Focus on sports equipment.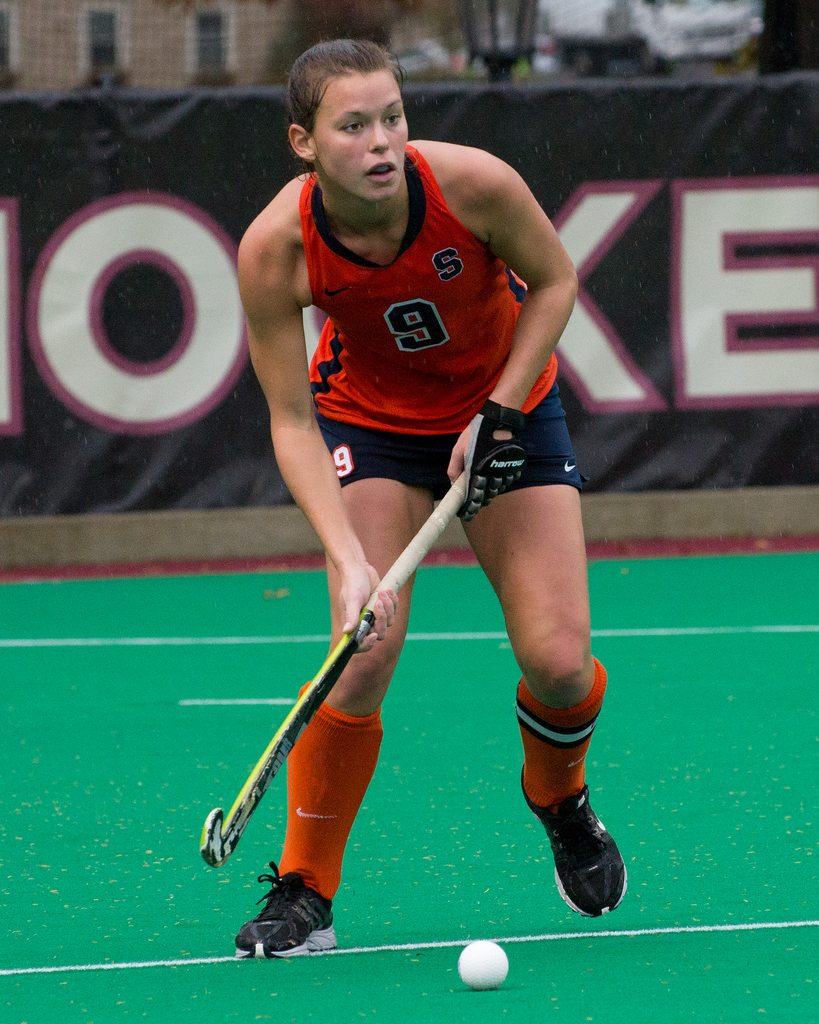
Focused at [left=513, top=767, right=628, bottom=922].
